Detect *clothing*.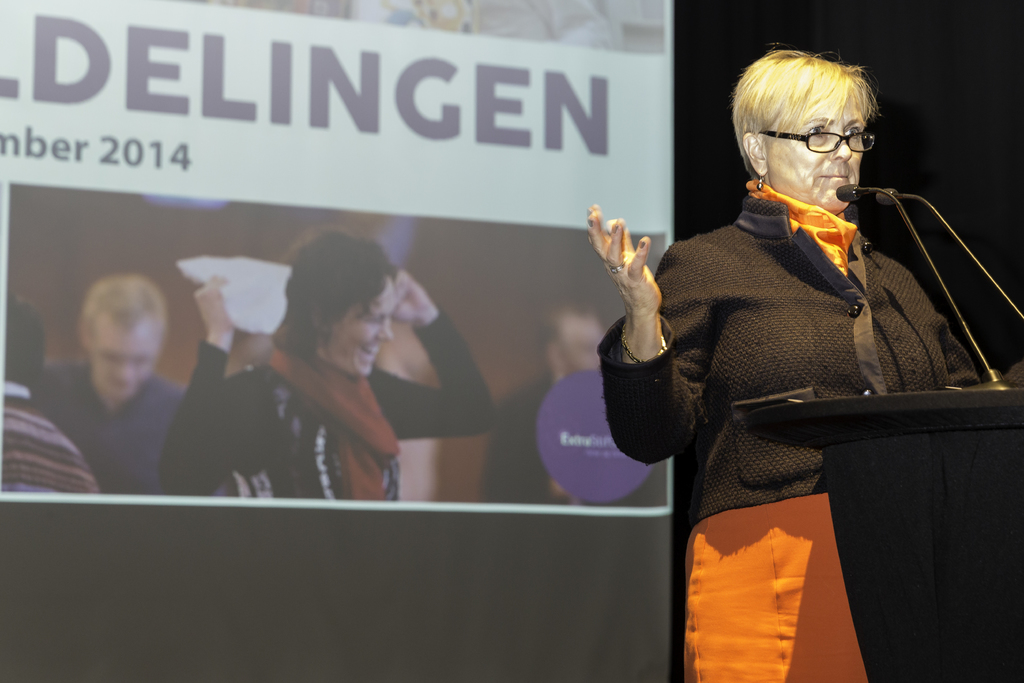
Detected at crop(154, 308, 497, 499).
